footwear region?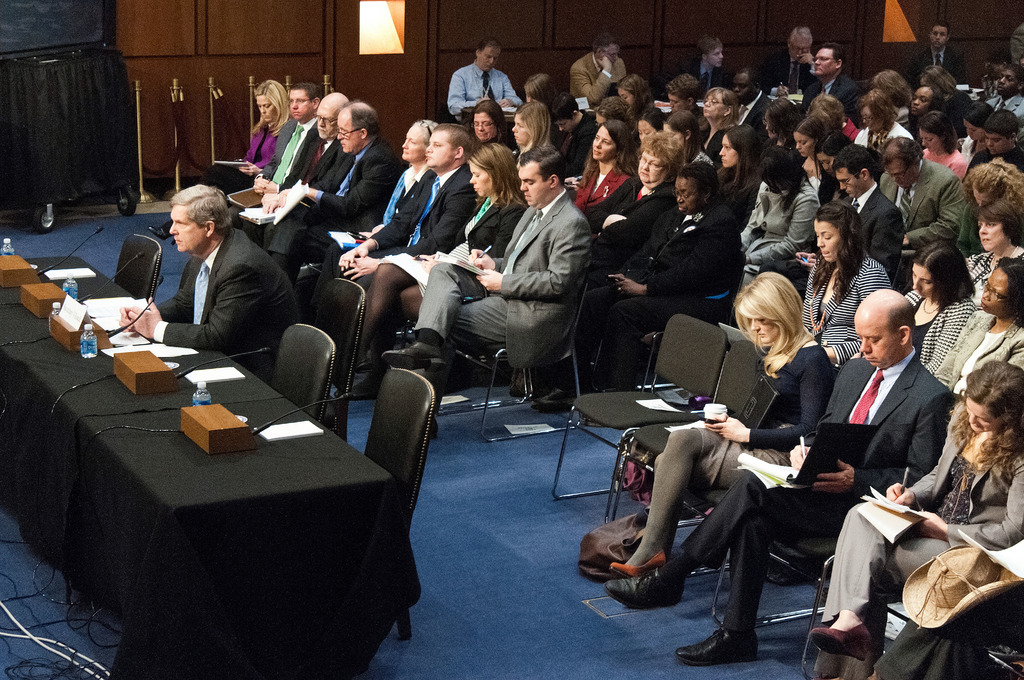
select_region(355, 371, 381, 398)
